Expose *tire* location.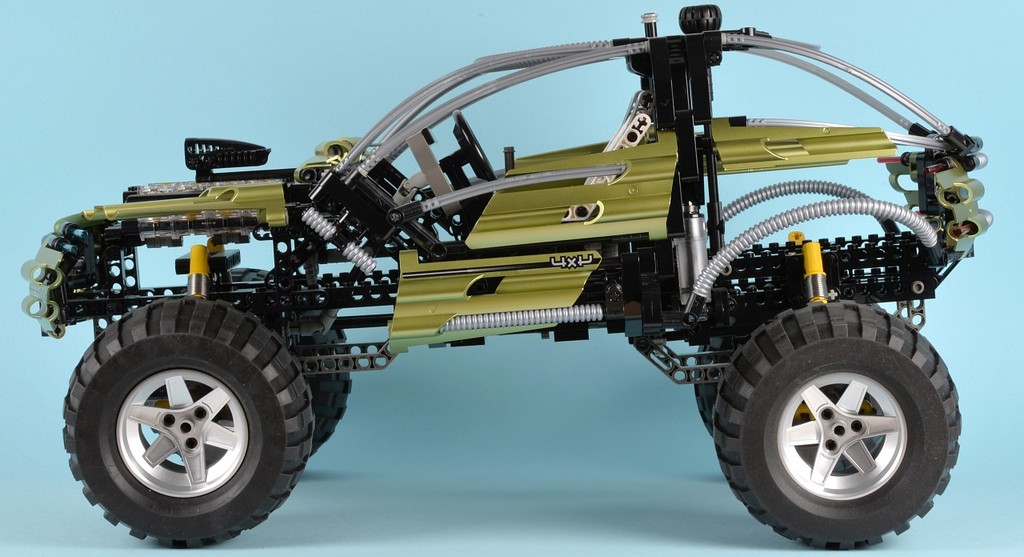
Exposed at l=691, t=280, r=884, b=439.
